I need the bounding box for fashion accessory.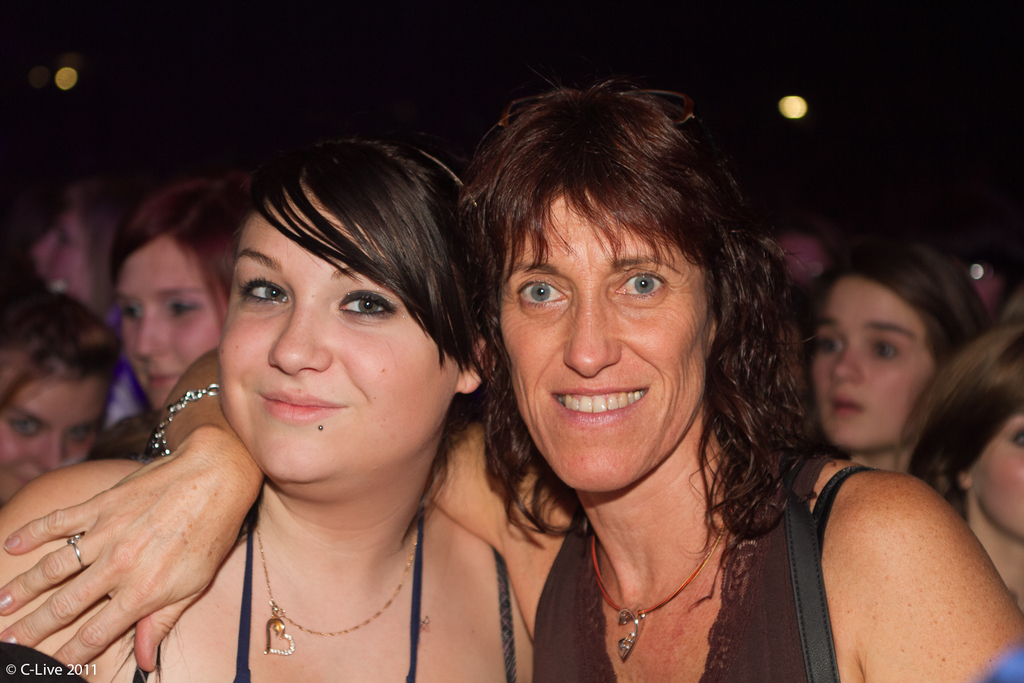
Here it is: (65,528,92,586).
